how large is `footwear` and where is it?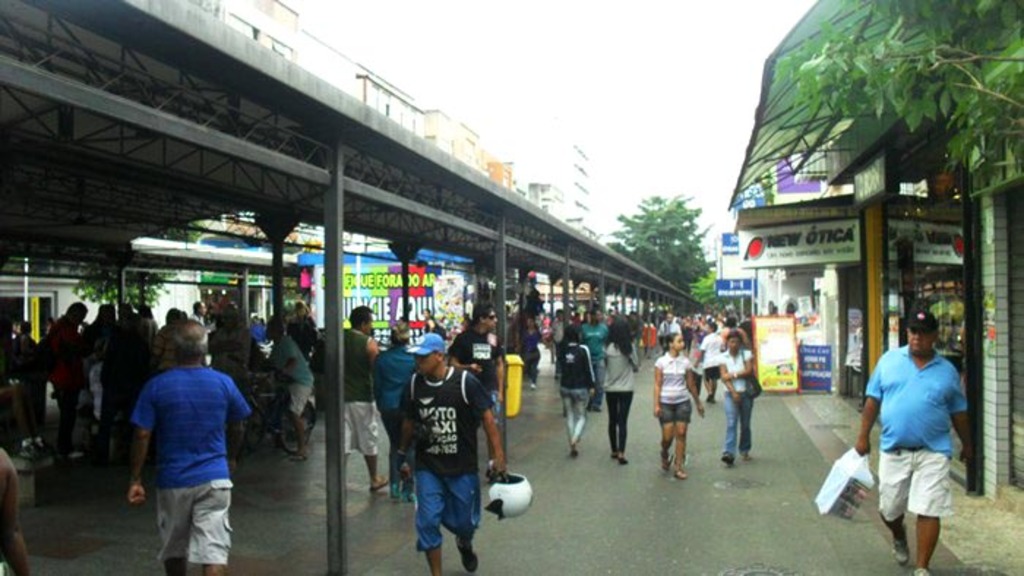
Bounding box: crop(723, 450, 733, 465).
